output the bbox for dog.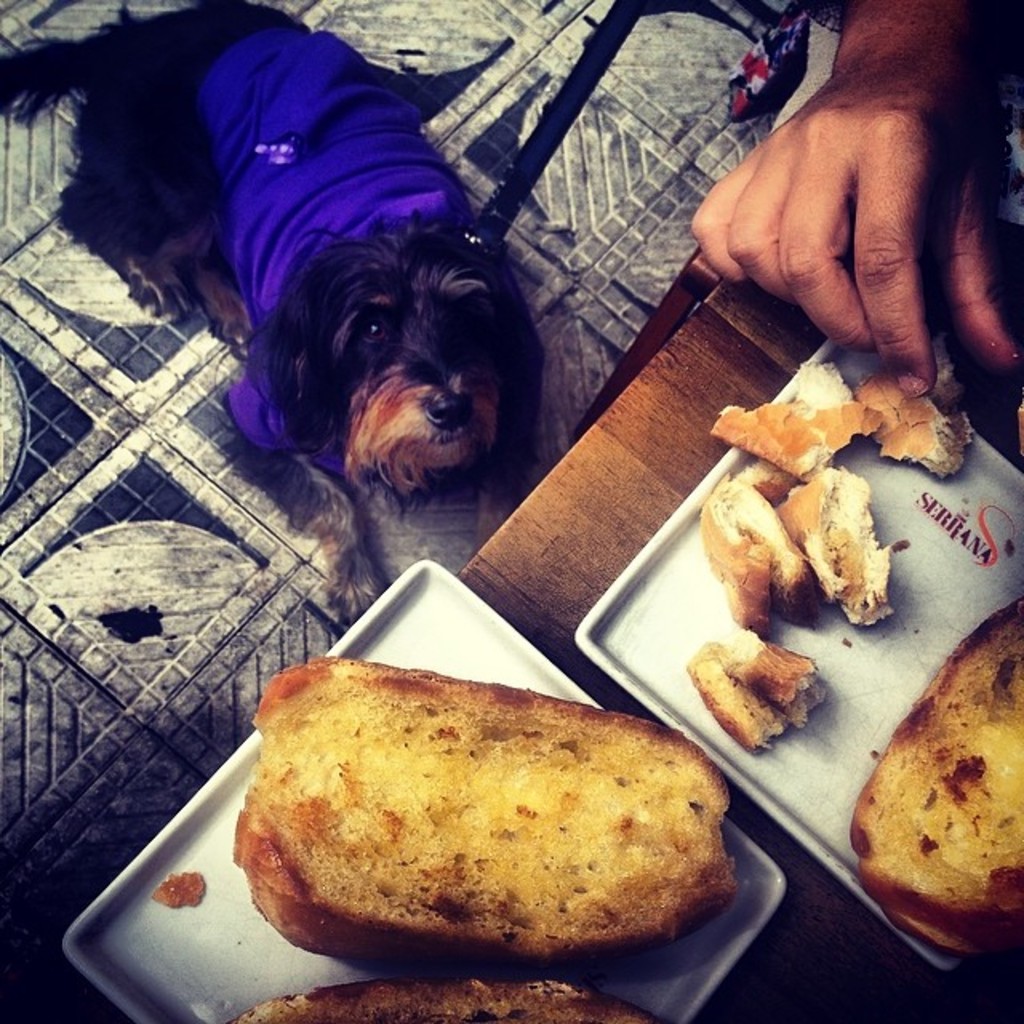
Rect(0, 0, 558, 627).
